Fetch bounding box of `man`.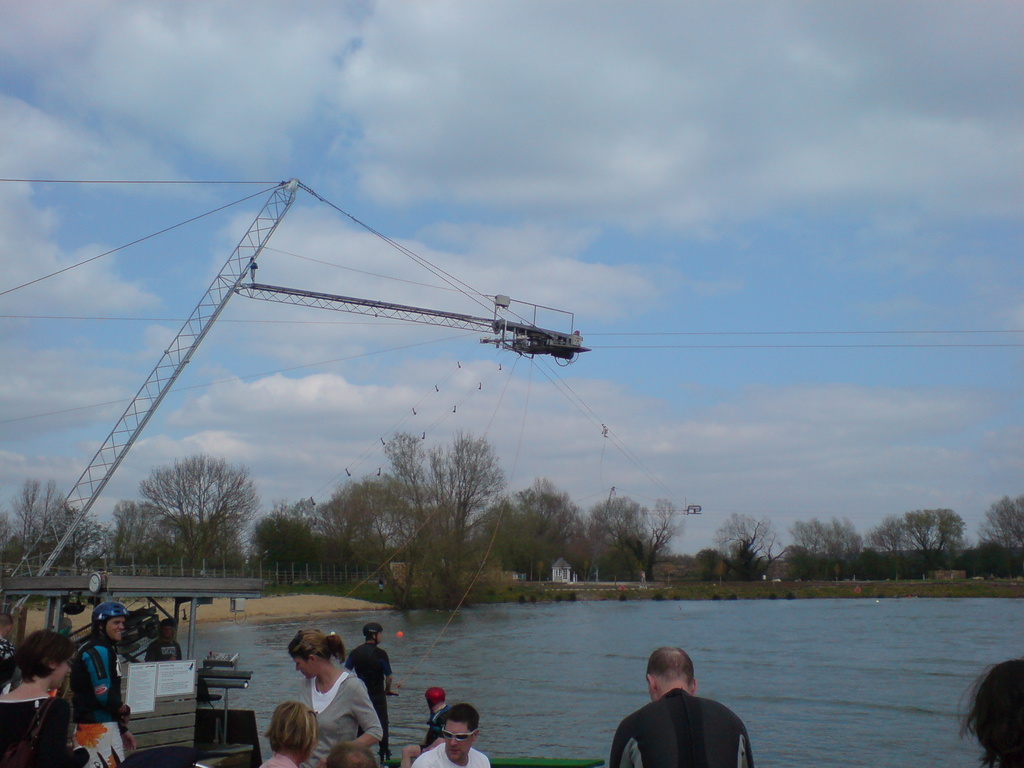
Bbox: {"left": 72, "top": 603, "right": 138, "bottom": 767}.
